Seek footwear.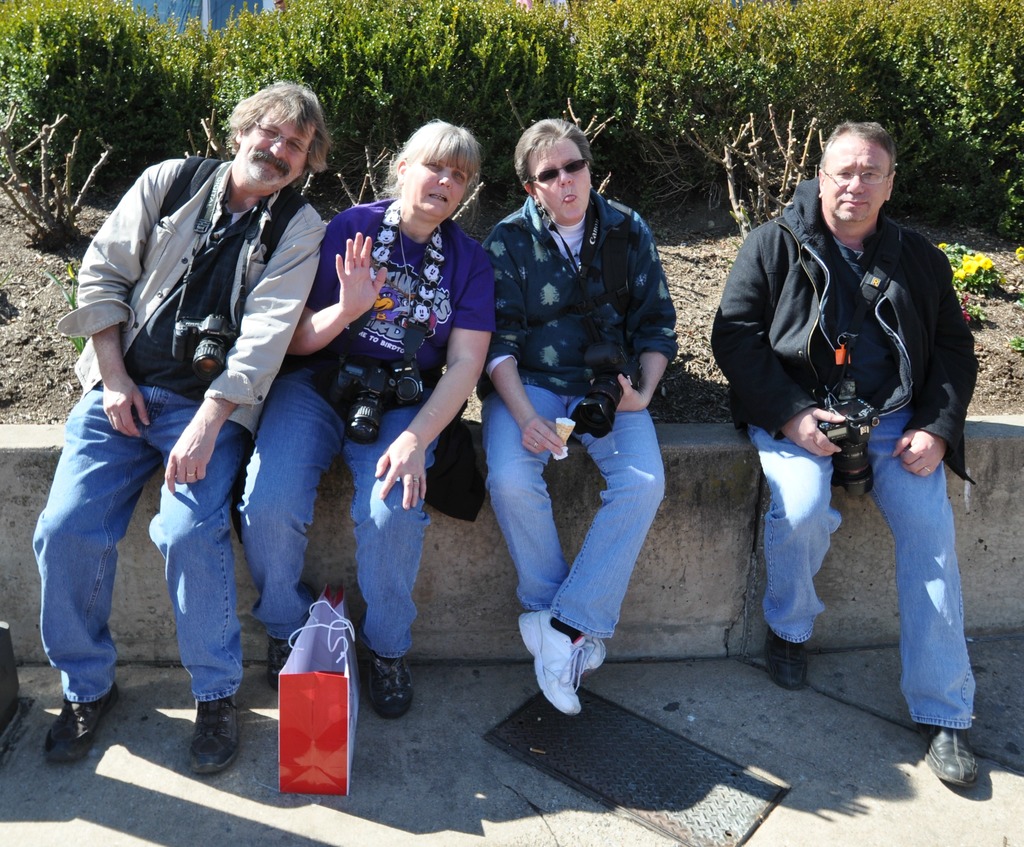
crop(265, 630, 292, 682).
